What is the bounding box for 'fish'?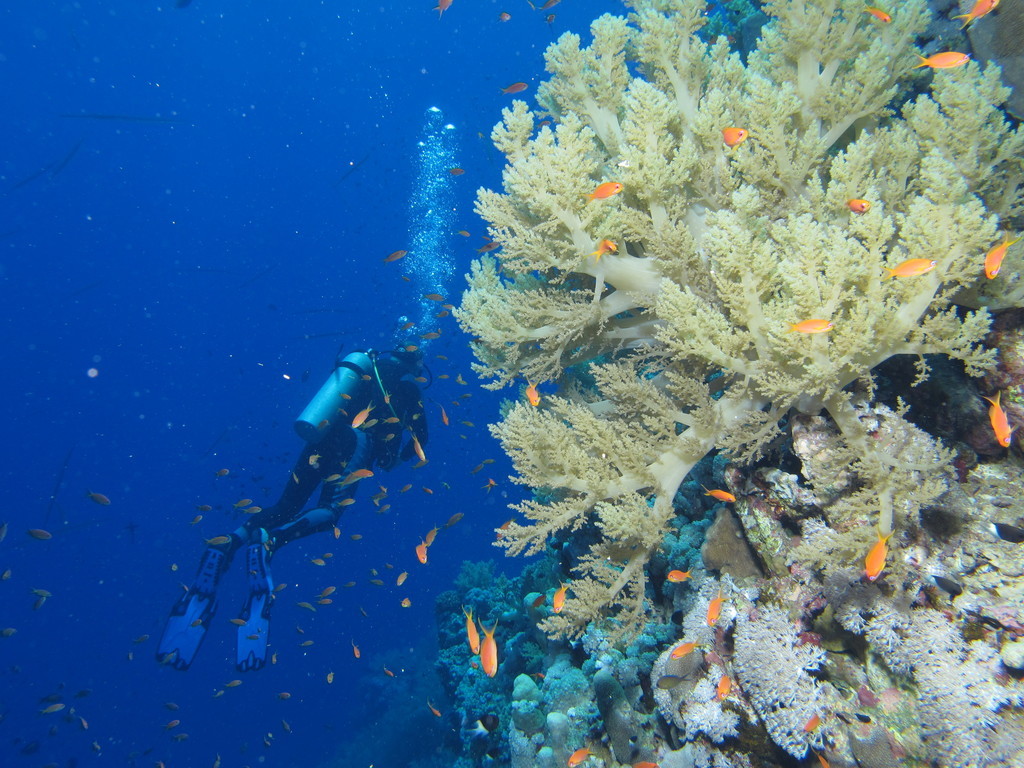
rect(725, 119, 751, 147).
